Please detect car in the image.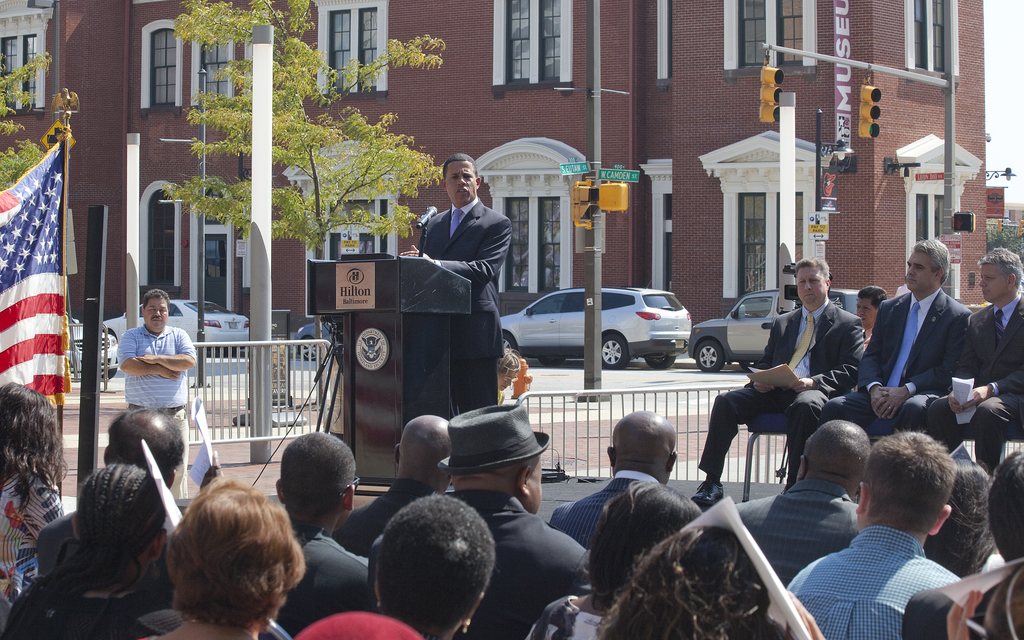
bbox=(491, 285, 717, 378).
